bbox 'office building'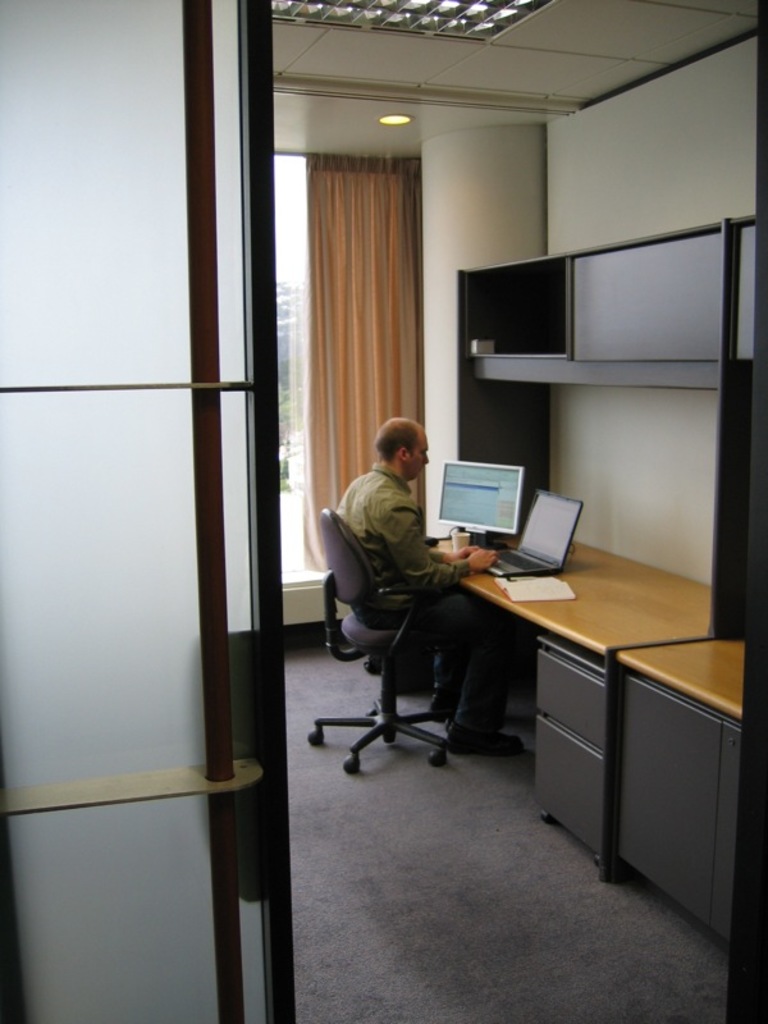
<box>0,0,767,1023</box>
